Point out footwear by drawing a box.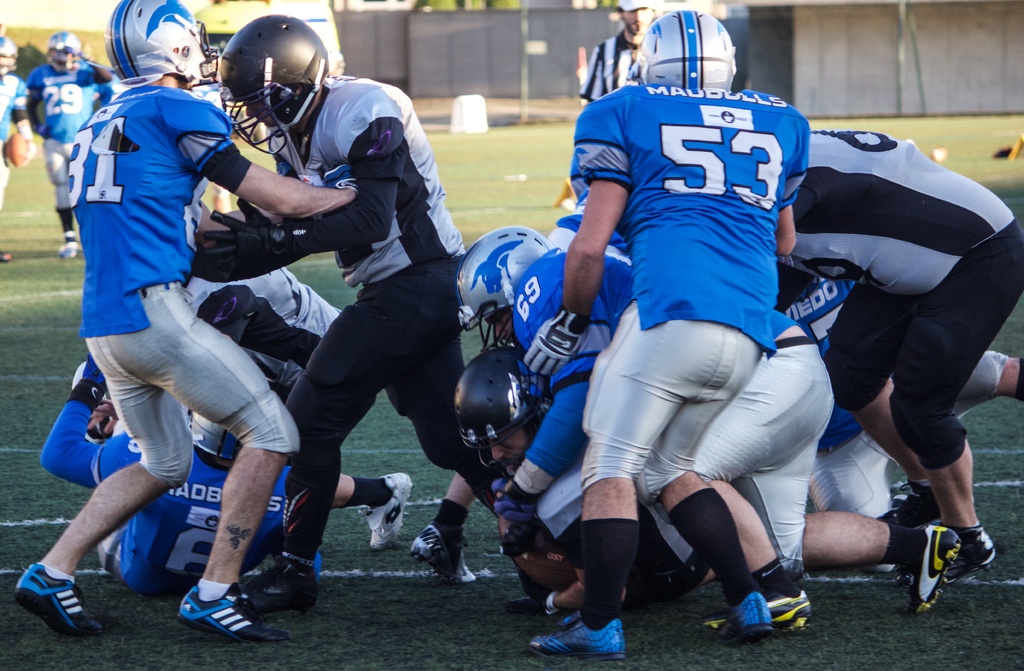
[x1=895, y1=529, x2=996, y2=584].
